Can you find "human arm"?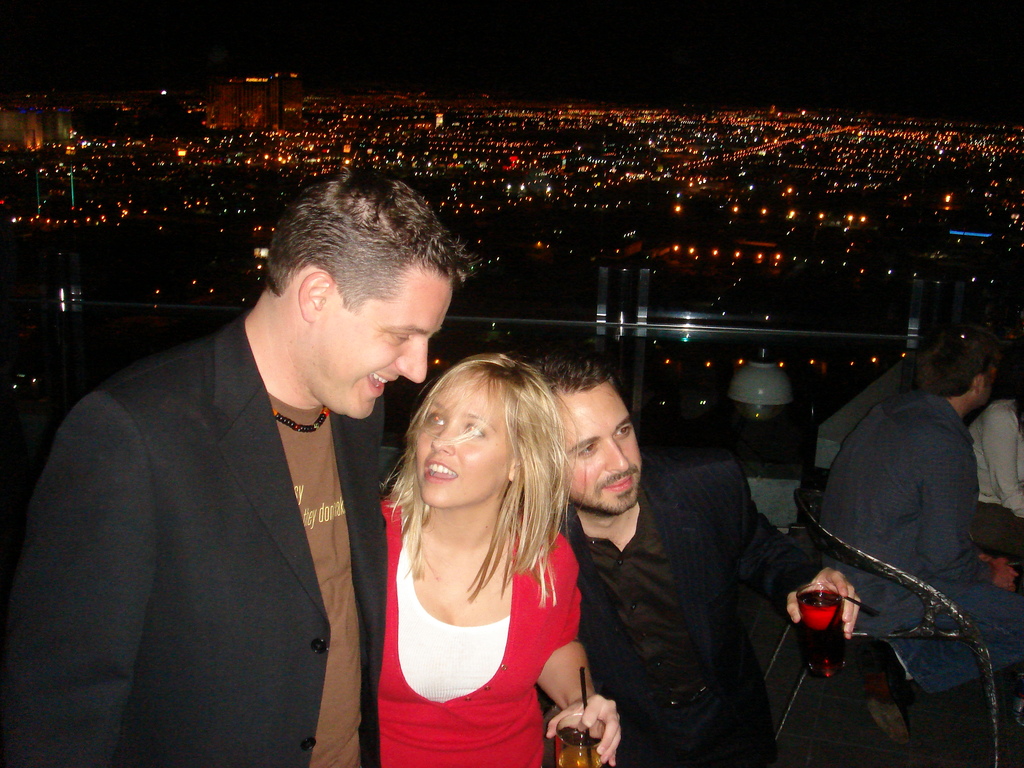
Yes, bounding box: <bbox>0, 392, 159, 767</bbox>.
